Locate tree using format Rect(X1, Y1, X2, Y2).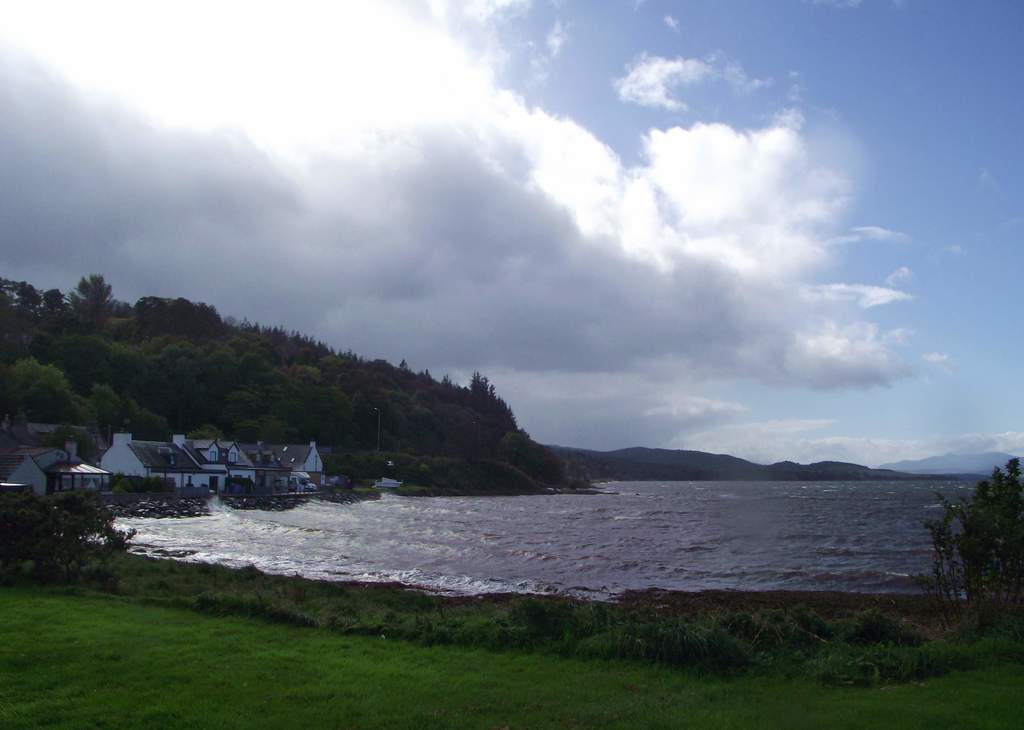
Rect(941, 421, 1023, 692).
